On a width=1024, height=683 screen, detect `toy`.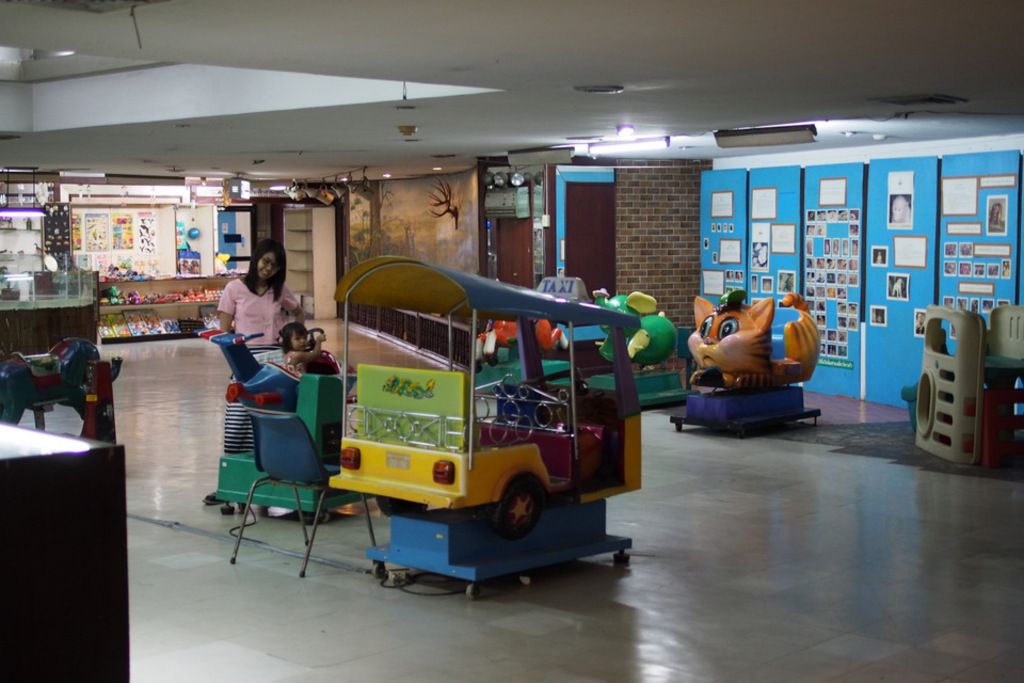
bbox(0, 336, 126, 428).
